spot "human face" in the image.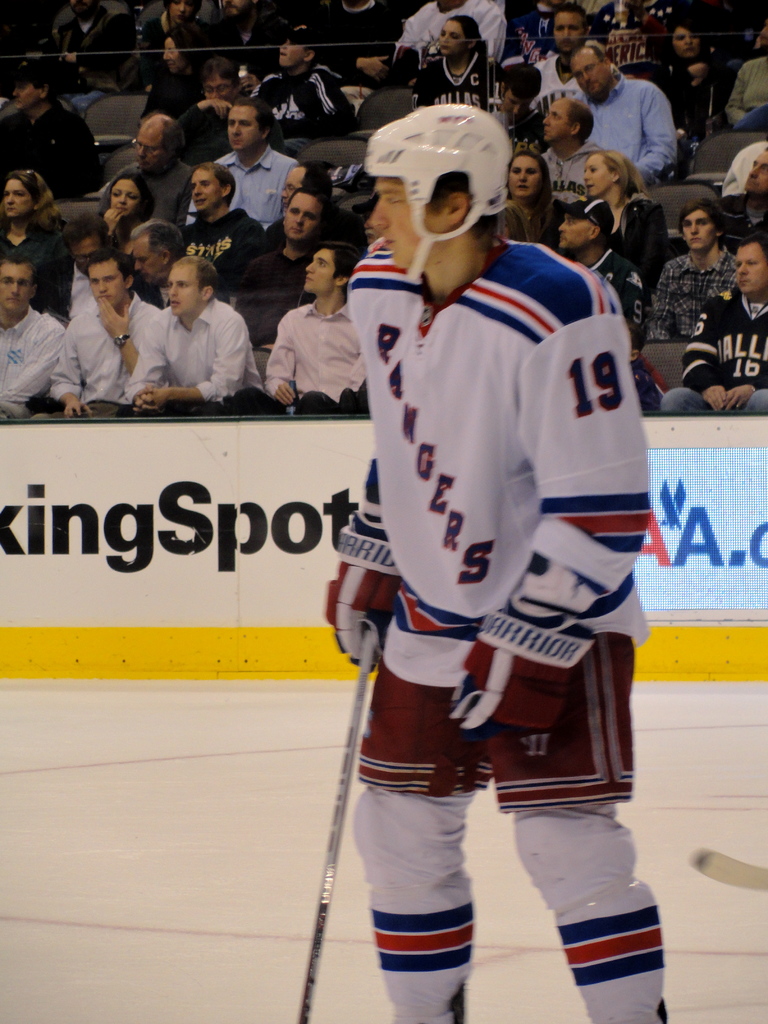
"human face" found at select_region(168, 0, 191, 26).
